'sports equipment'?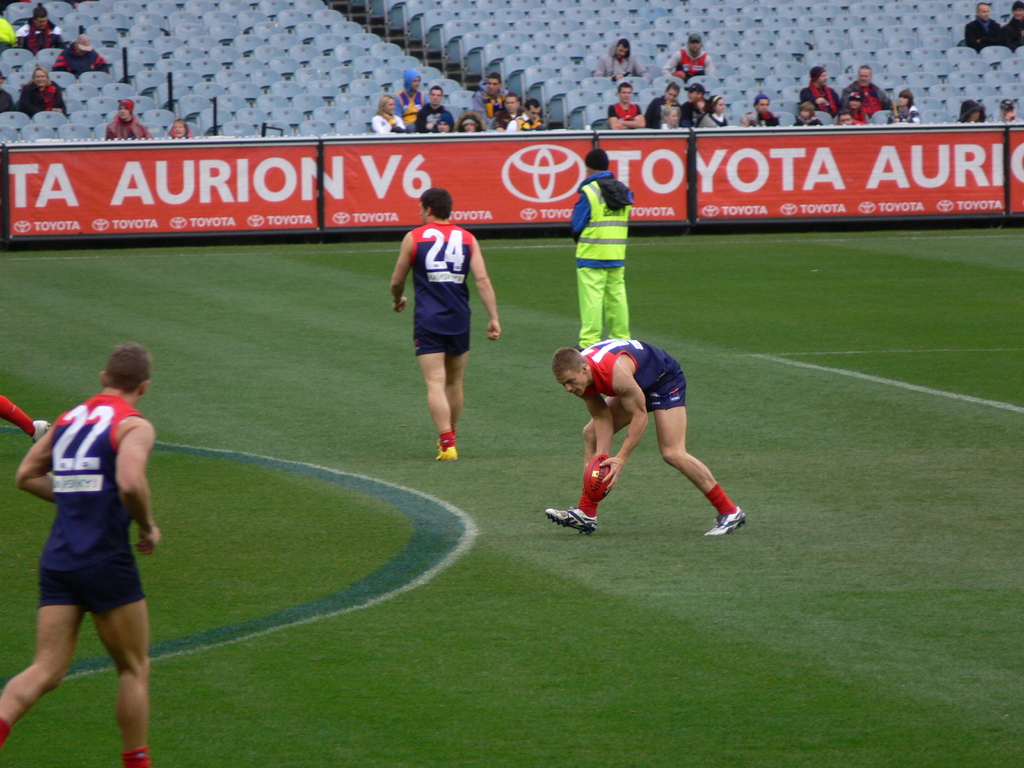
[left=434, top=442, right=456, bottom=464]
